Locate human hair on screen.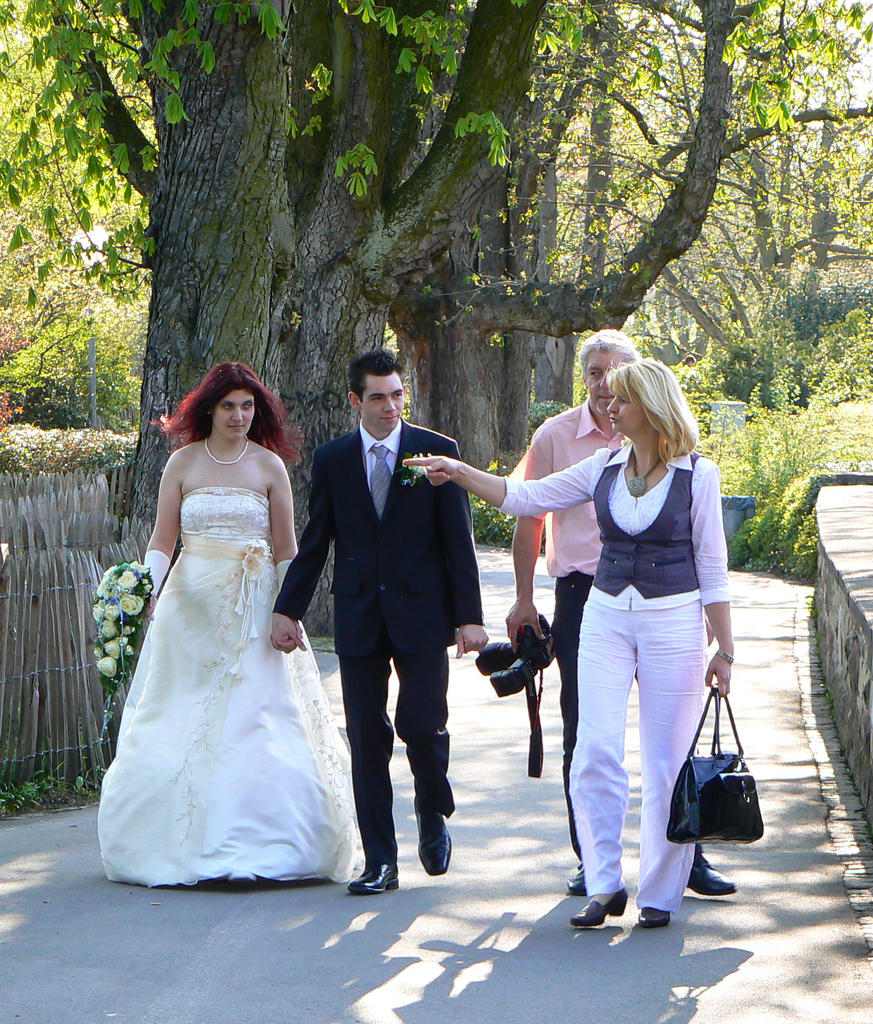
On screen at (684,353,696,364).
